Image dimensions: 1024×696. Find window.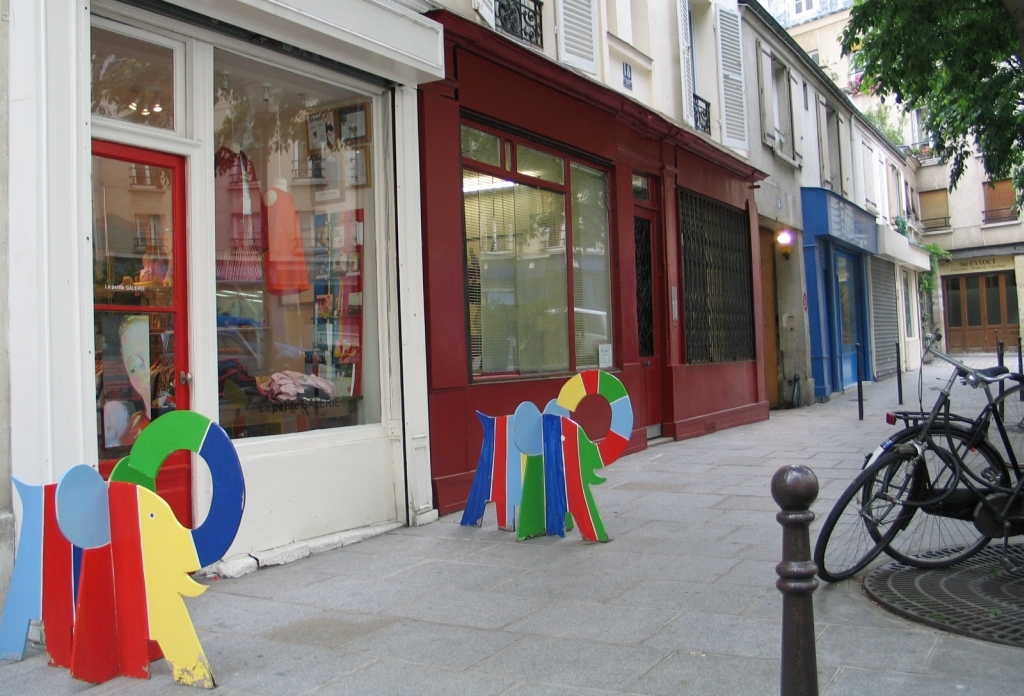
491,0,545,49.
